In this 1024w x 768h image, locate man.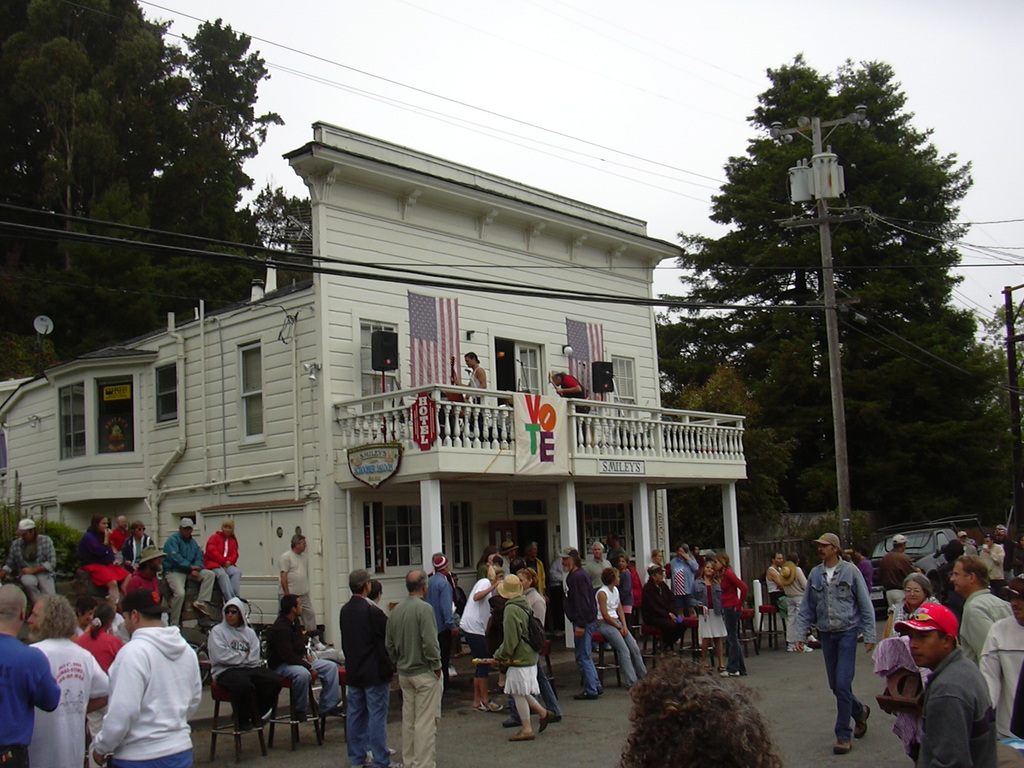
Bounding box: box=[92, 579, 198, 767].
